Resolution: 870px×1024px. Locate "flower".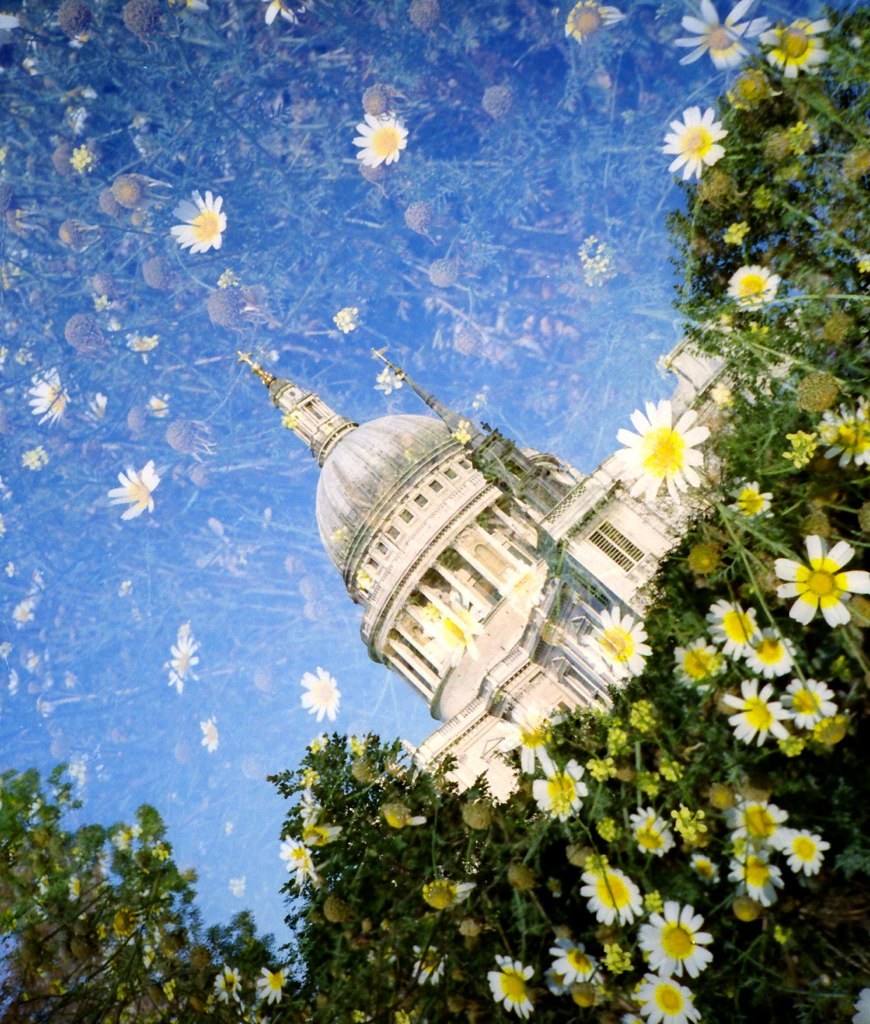
bbox(213, 961, 245, 1003).
